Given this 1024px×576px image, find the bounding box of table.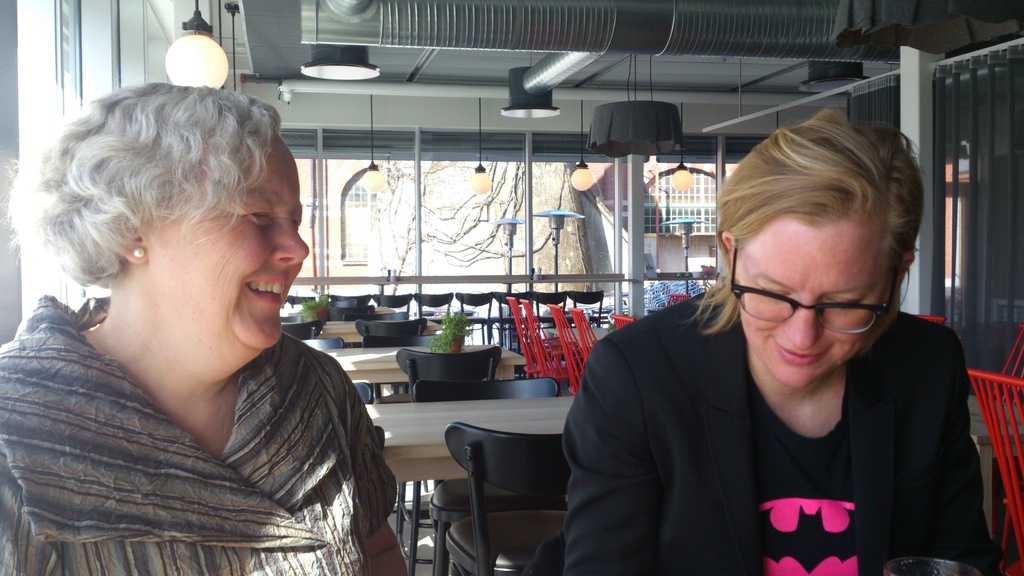
[x1=538, y1=324, x2=610, y2=363].
